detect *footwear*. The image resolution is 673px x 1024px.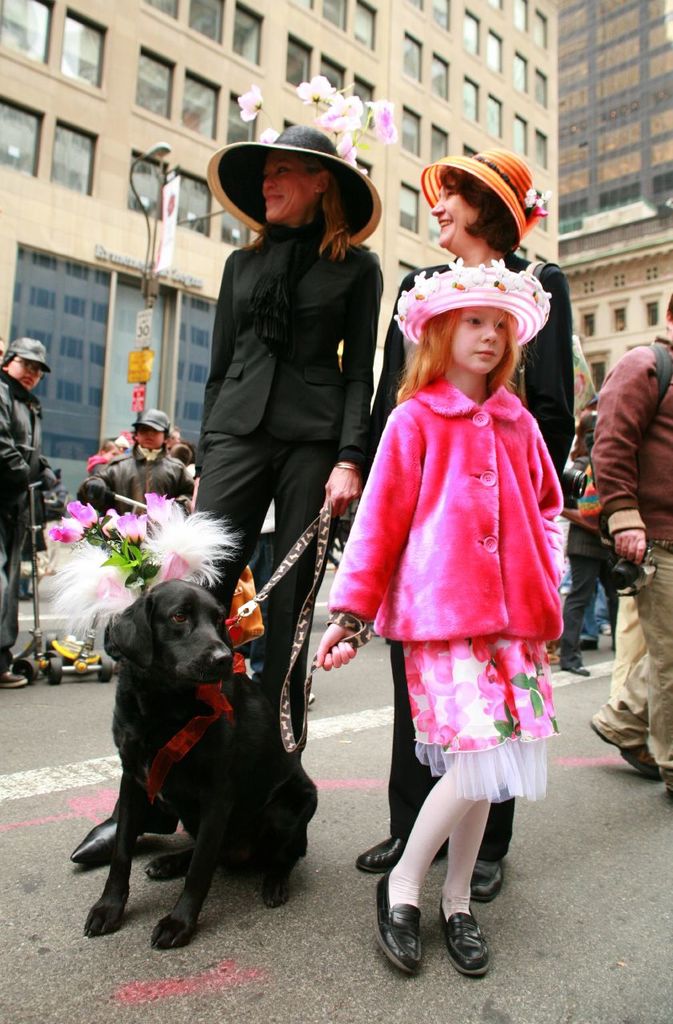
<region>399, 903, 491, 975</region>.
